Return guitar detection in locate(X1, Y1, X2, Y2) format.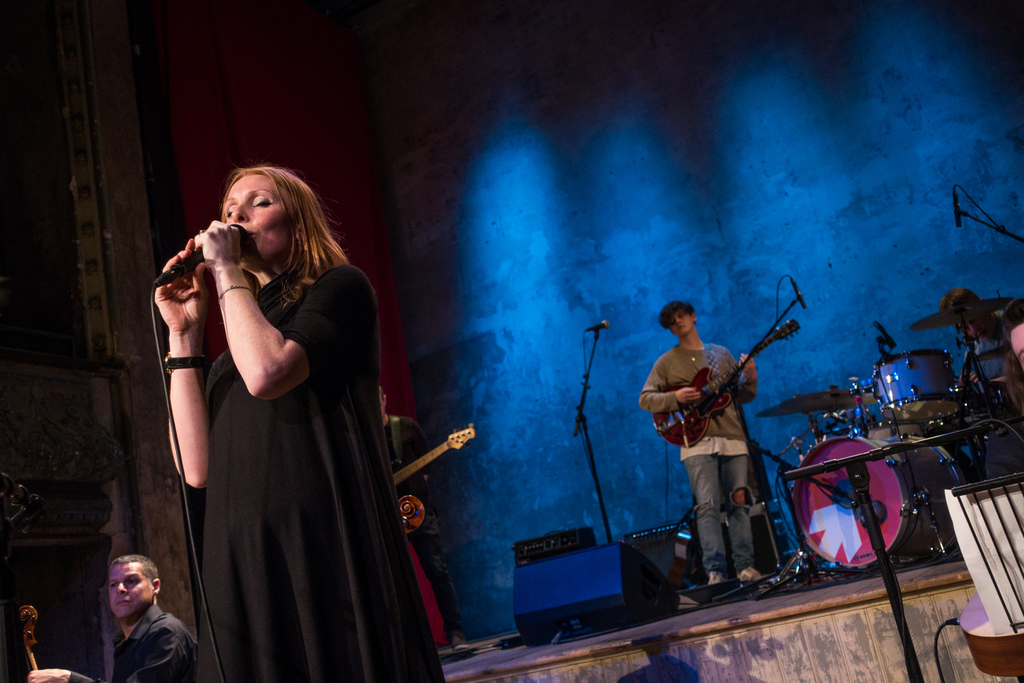
locate(669, 483, 710, 587).
